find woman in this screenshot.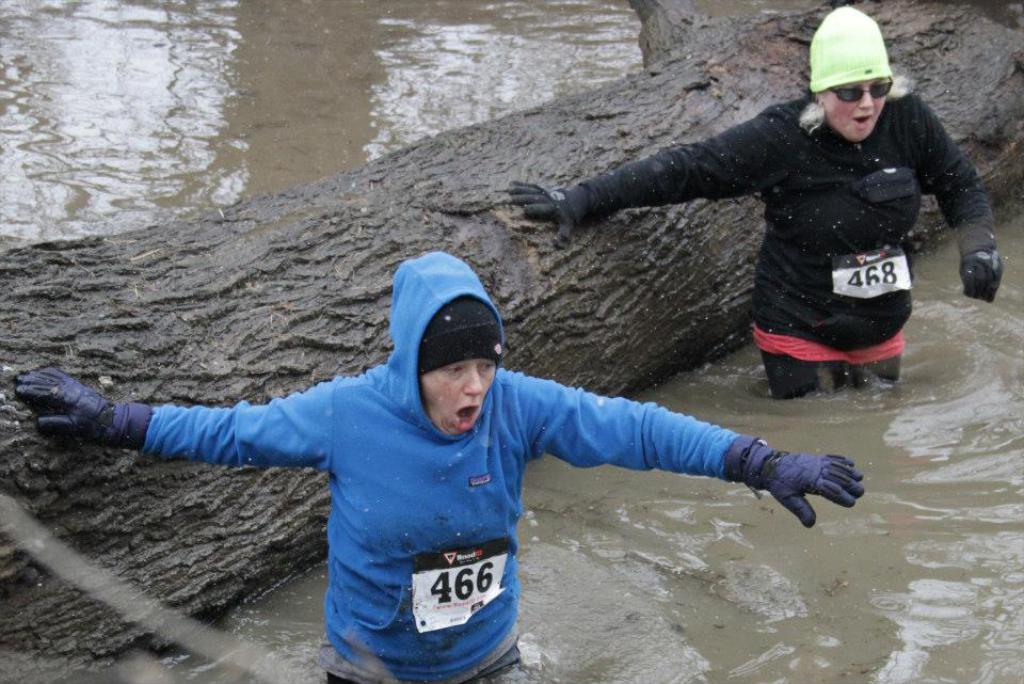
The bounding box for woman is detection(508, 4, 1003, 399).
